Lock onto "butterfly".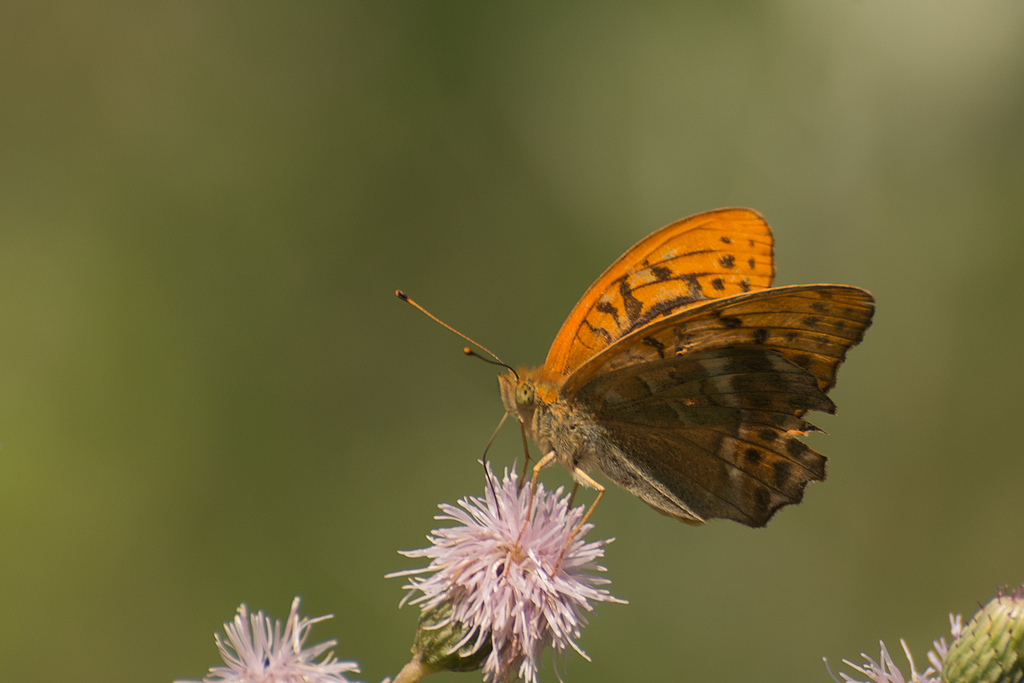
Locked: [396, 205, 874, 576].
